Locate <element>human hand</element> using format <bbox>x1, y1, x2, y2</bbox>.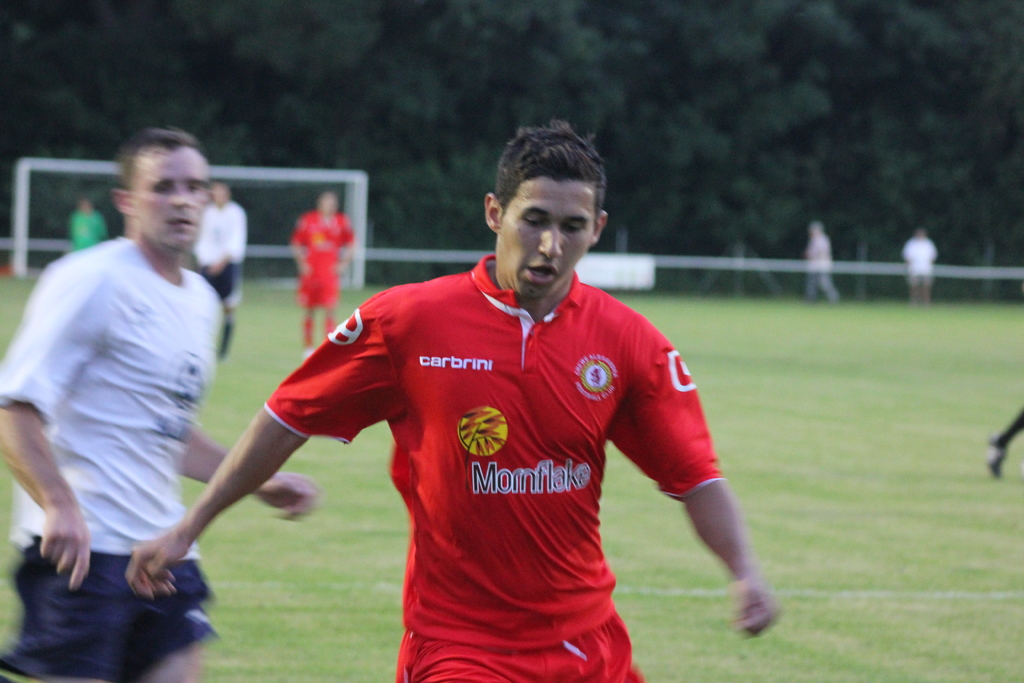
<bbox>258, 469, 326, 523</bbox>.
